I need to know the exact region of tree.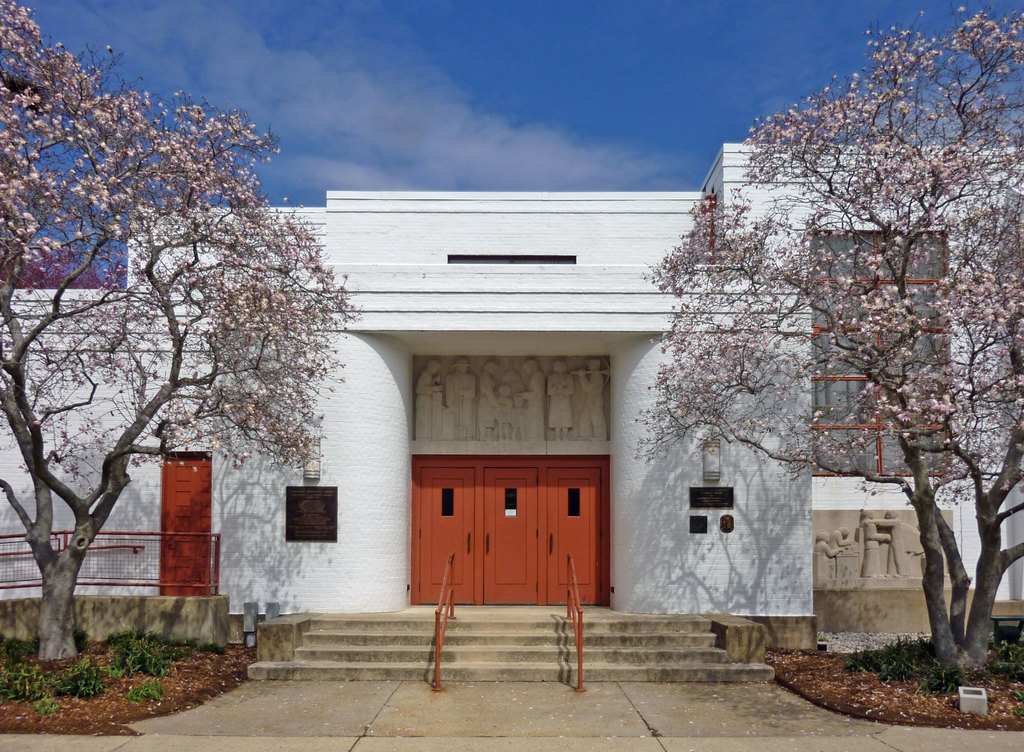
Region: 0, 0, 366, 664.
